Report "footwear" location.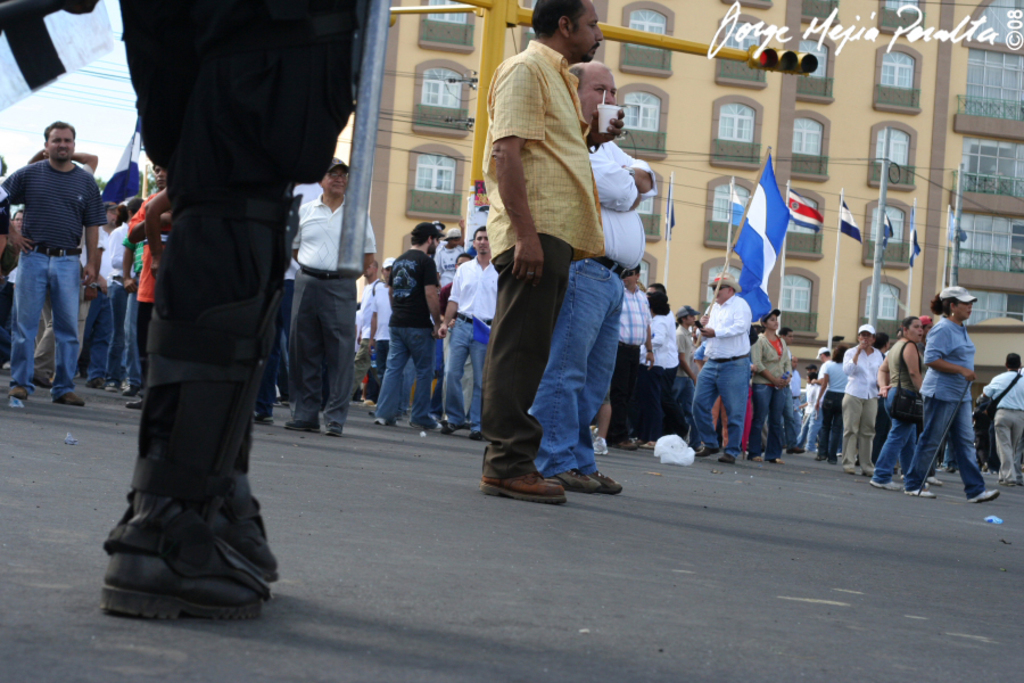
Report: [x1=25, y1=373, x2=51, y2=388].
